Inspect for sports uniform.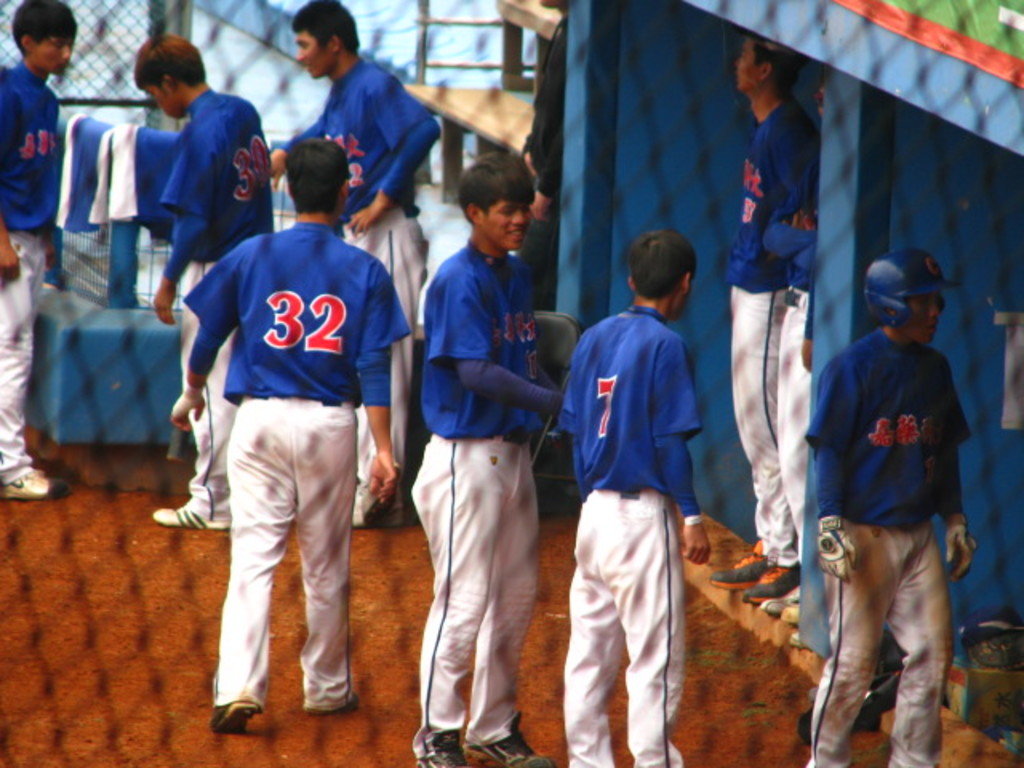
Inspection: {"x1": 805, "y1": 326, "x2": 981, "y2": 763}.
